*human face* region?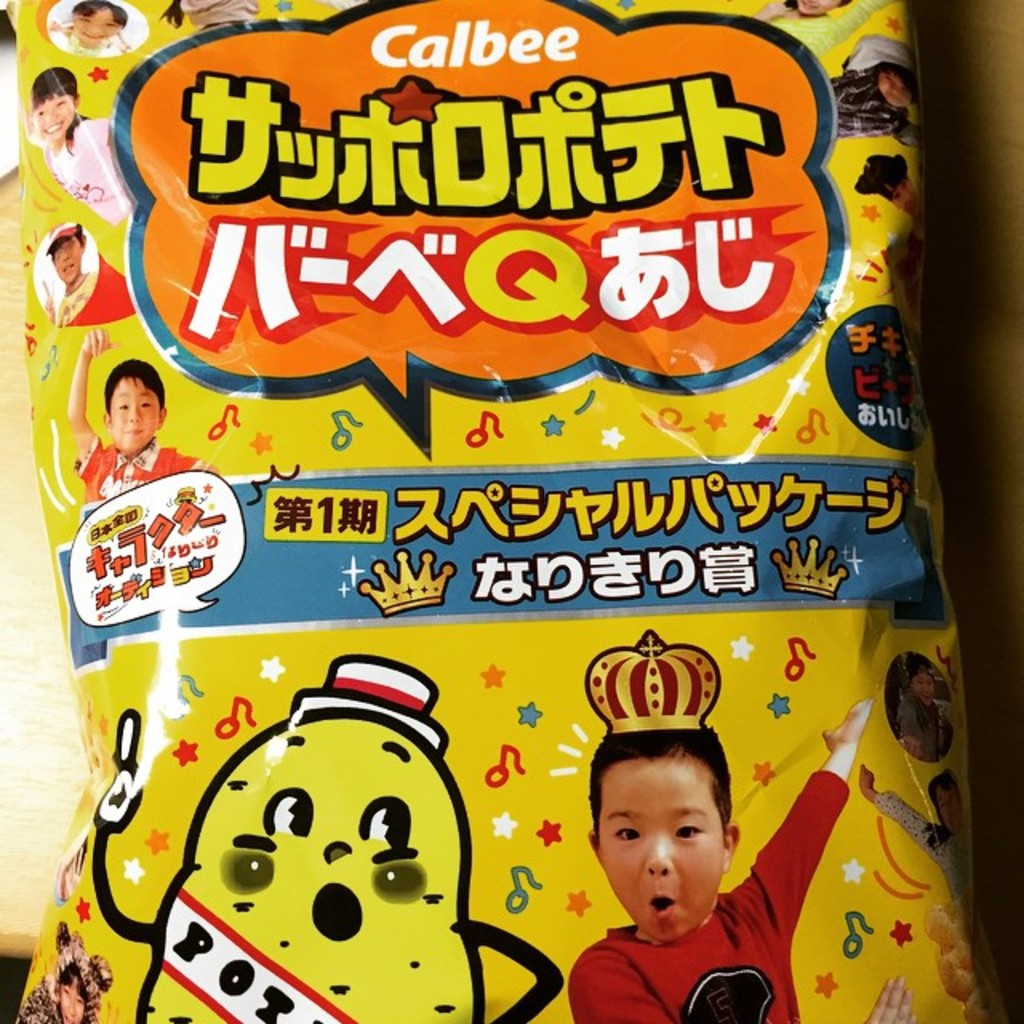
left=930, top=776, right=958, bottom=826
